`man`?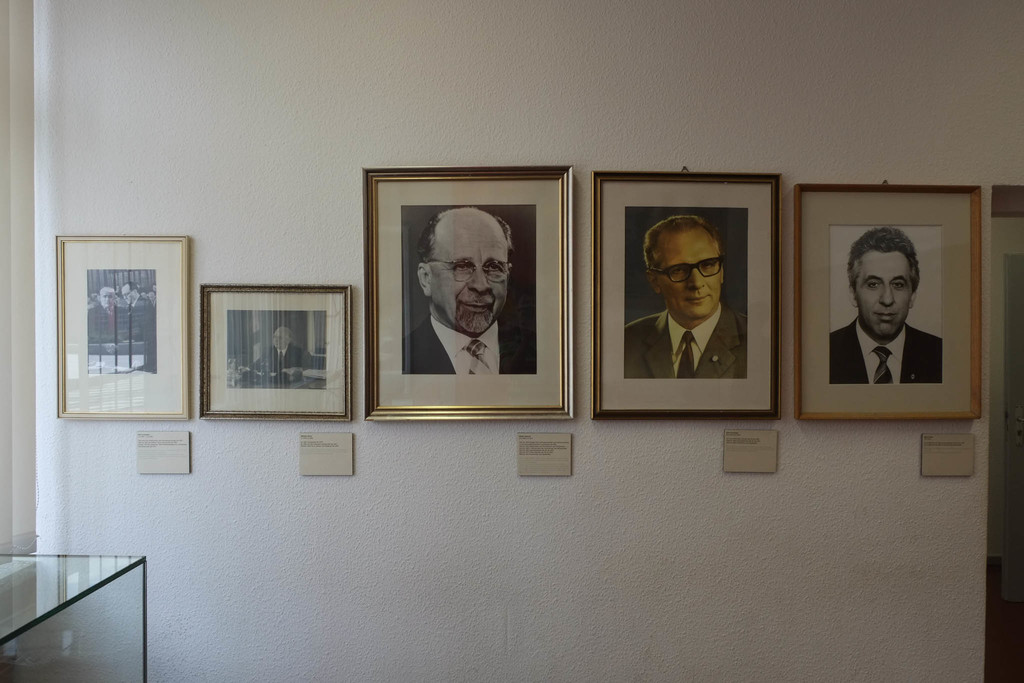
left=829, top=230, right=943, bottom=386
